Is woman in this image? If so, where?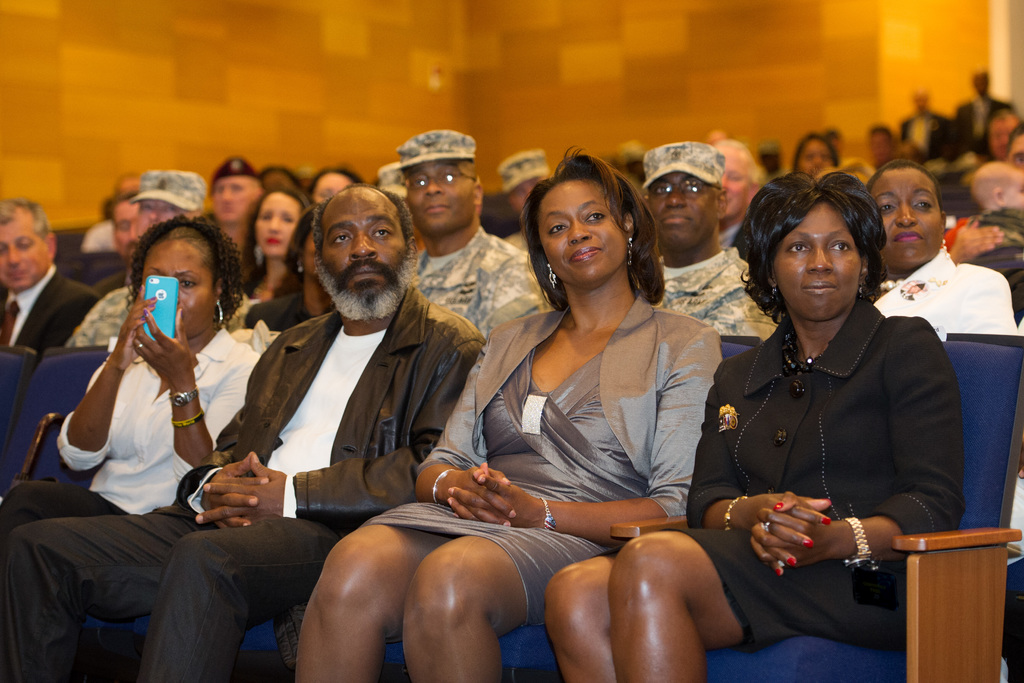
Yes, at detection(240, 206, 342, 338).
